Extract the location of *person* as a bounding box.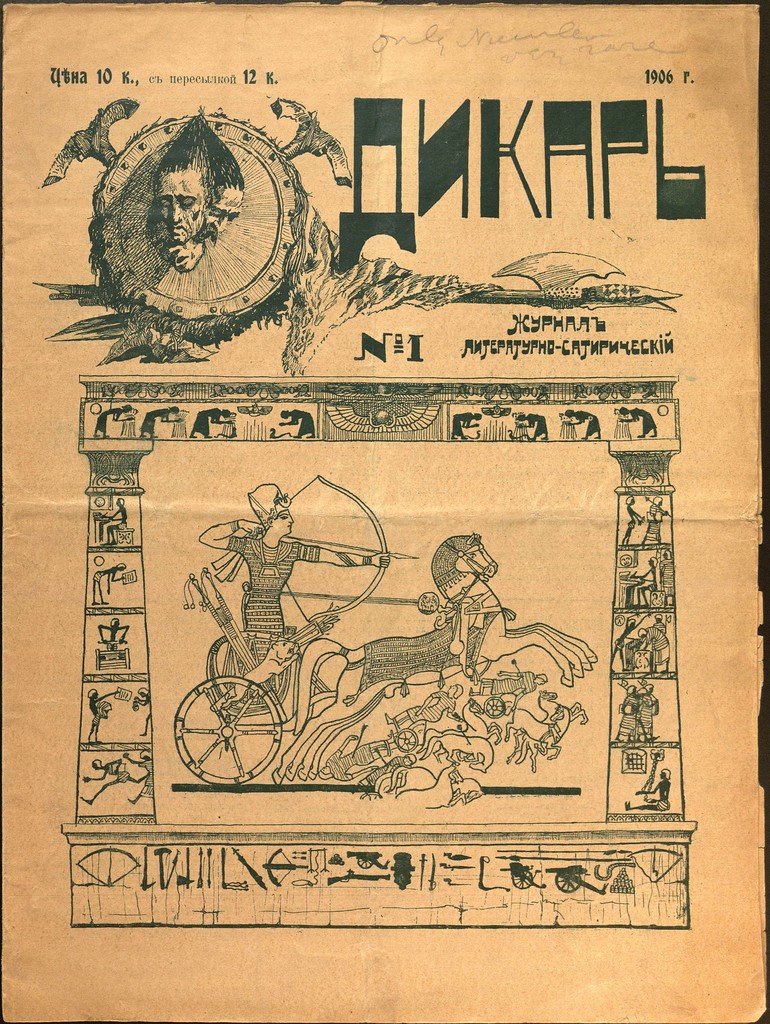
bbox=[155, 154, 208, 239].
